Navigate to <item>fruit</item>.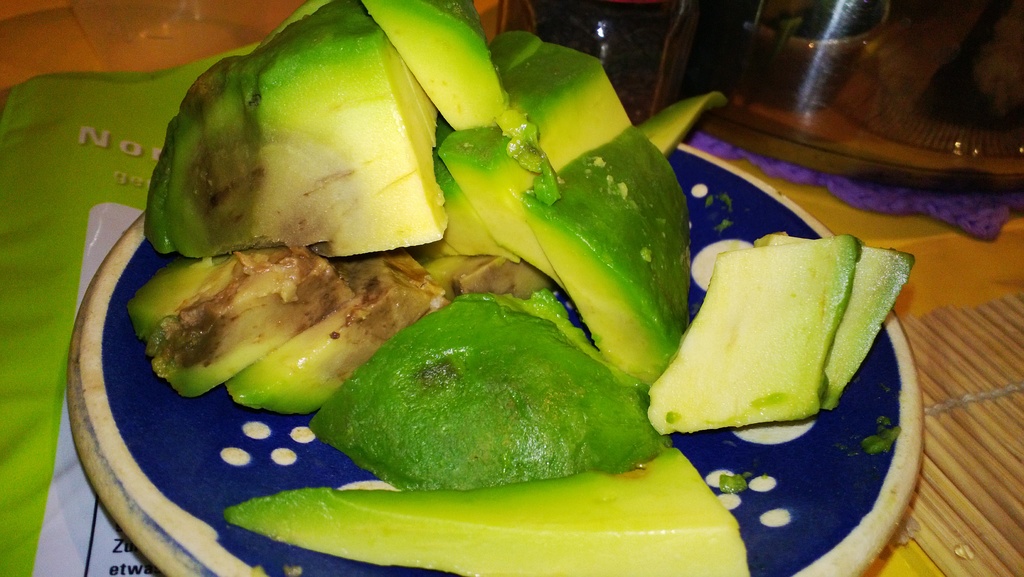
Navigation target: region(150, 26, 468, 260).
